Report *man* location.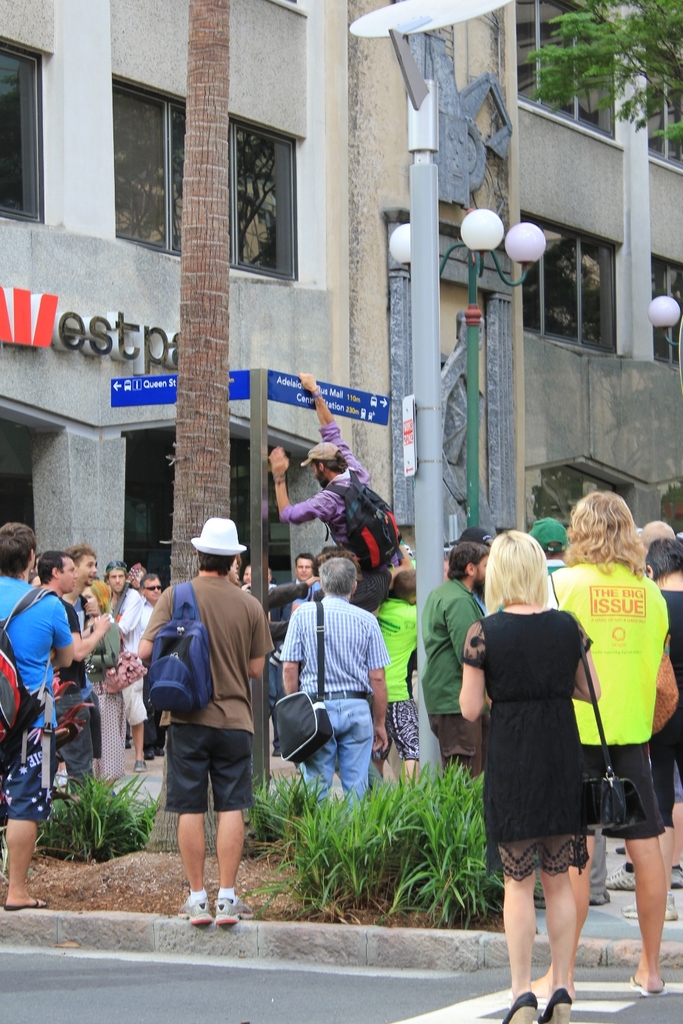
Report: [left=420, top=537, right=486, bottom=789].
